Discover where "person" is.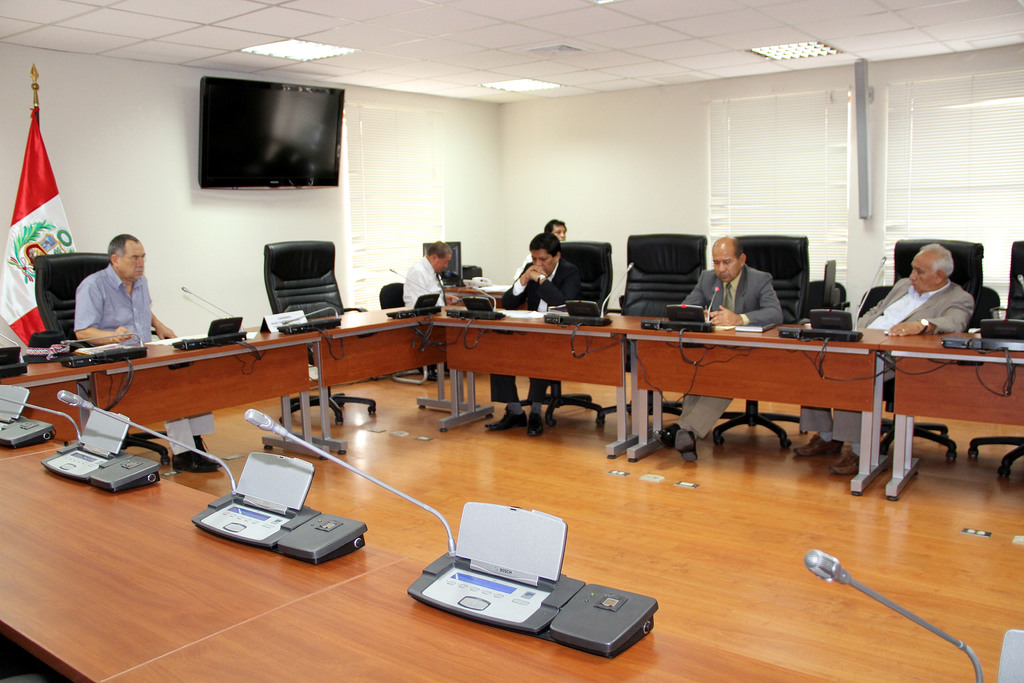
Discovered at 403/243/452/378.
